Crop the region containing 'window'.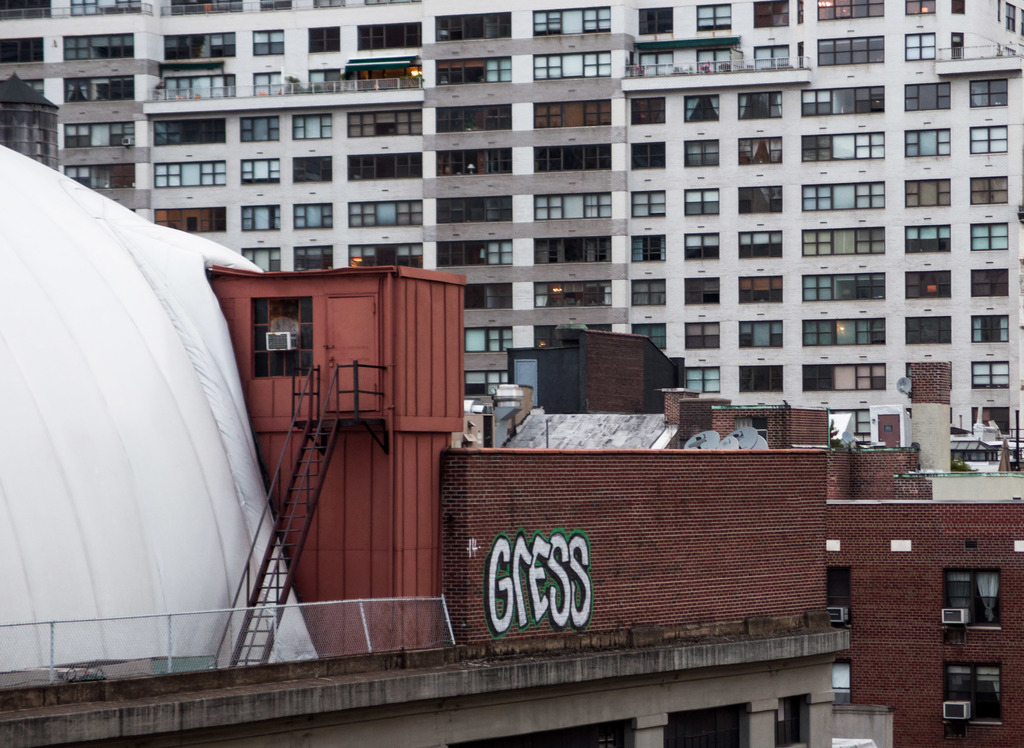
Crop region: bbox=[348, 148, 431, 184].
